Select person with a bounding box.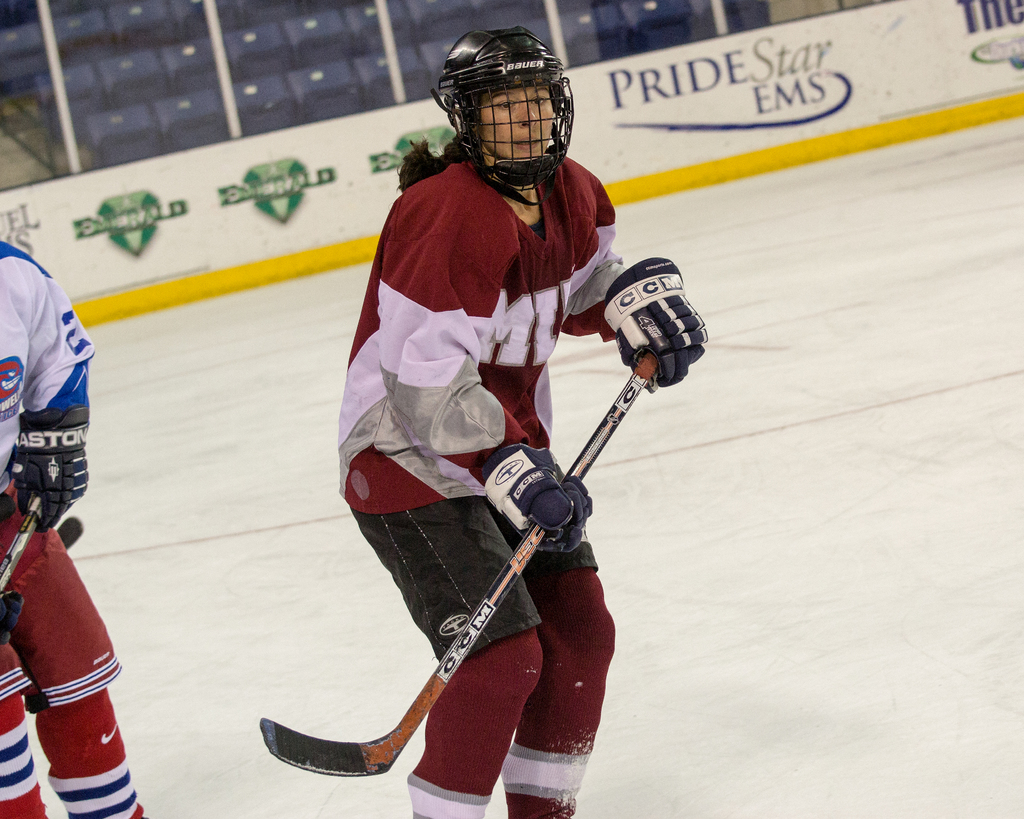
0 240 150 818.
